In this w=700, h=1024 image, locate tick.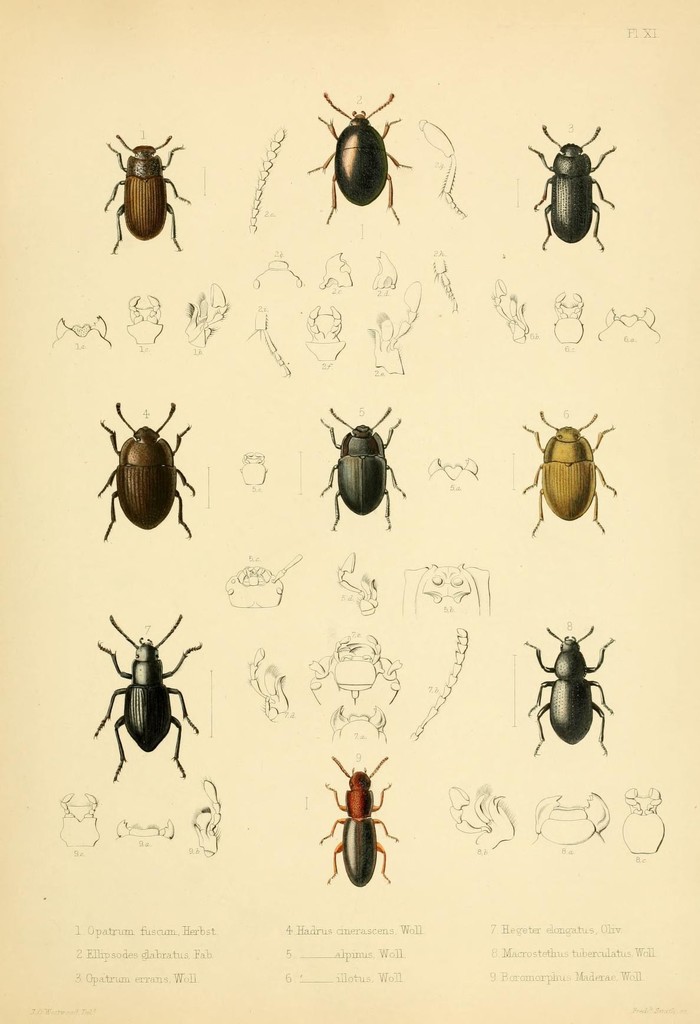
Bounding box: bbox=[316, 753, 400, 889].
